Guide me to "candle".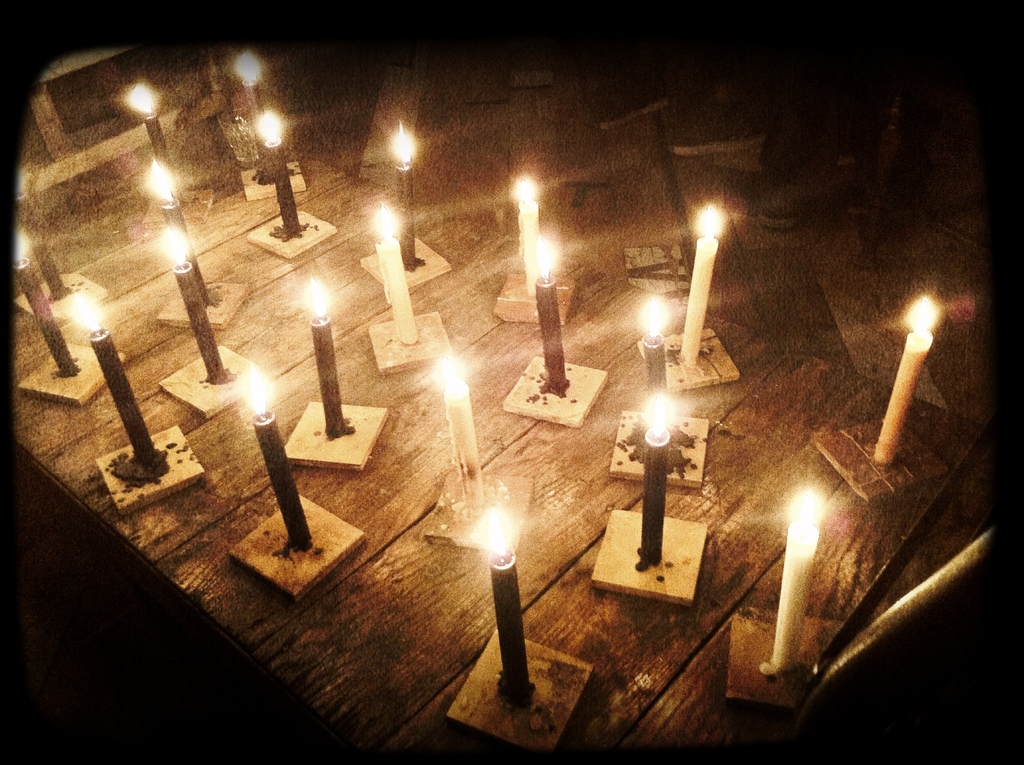
Guidance: {"left": 145, "top": 157, "right": 215, "bottom": 305}.
